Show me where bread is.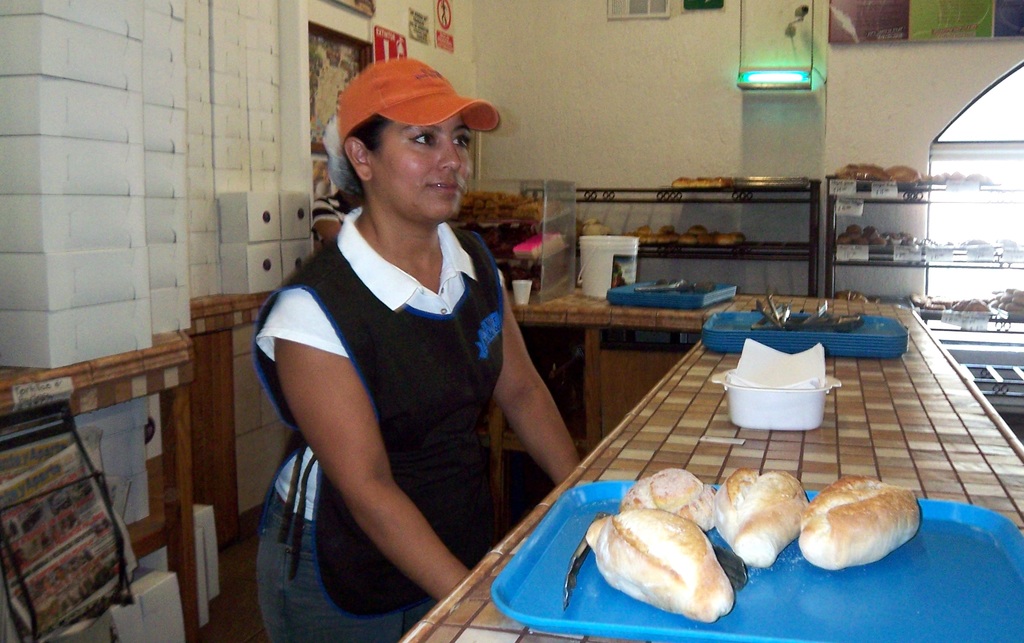
bread is at (left=623, top=471, right=722, bottom=528).
